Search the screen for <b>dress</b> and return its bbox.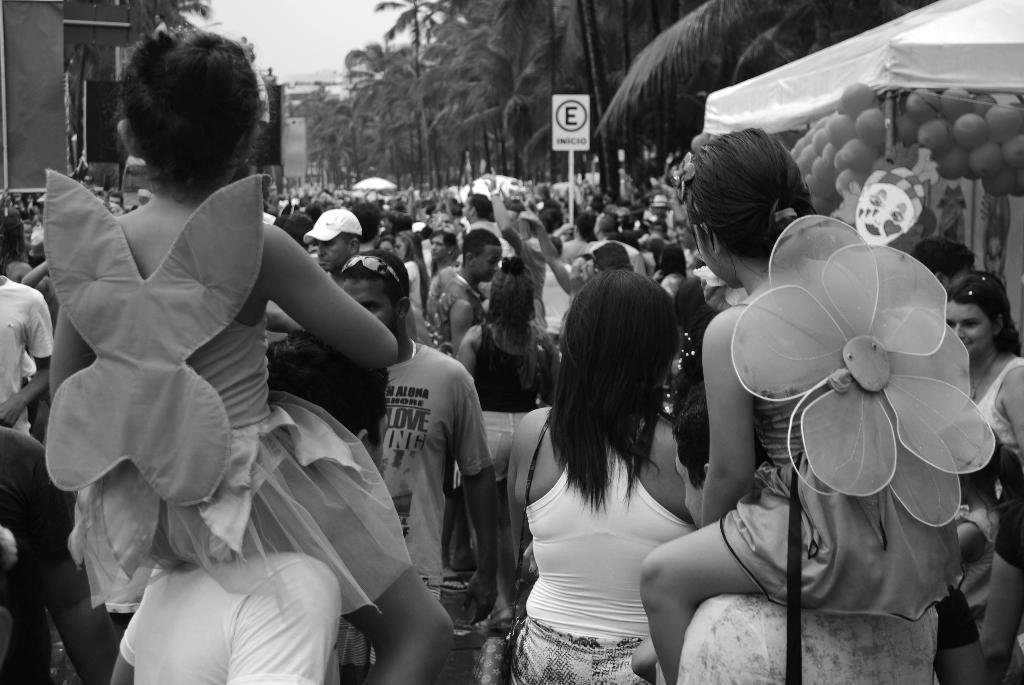
Found: region(68, 316, 413, 620).
